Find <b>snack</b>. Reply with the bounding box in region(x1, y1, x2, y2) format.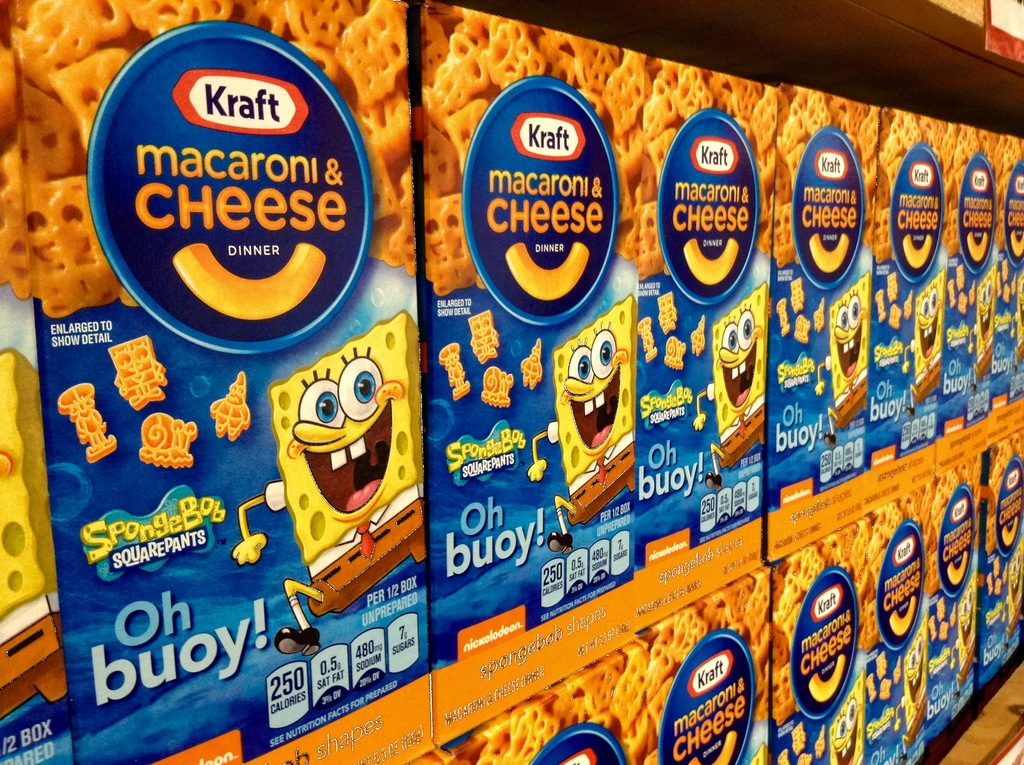
region(948, 283, 957, 308).
